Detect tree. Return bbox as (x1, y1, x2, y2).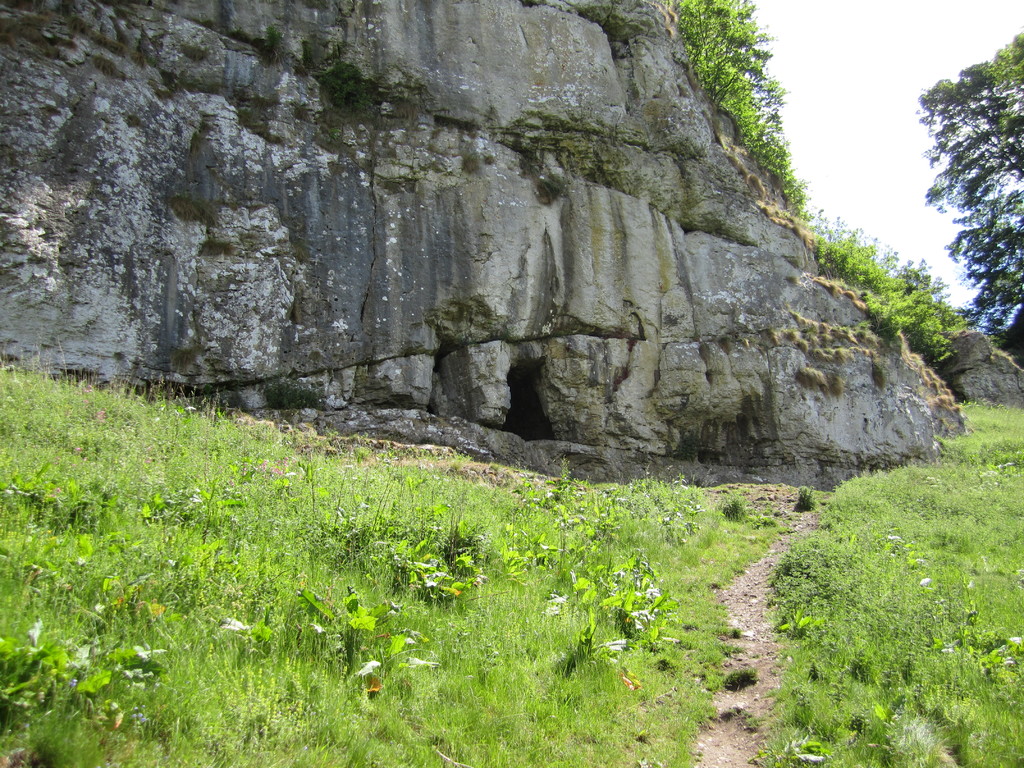
(916, 36, 1016, 375).
